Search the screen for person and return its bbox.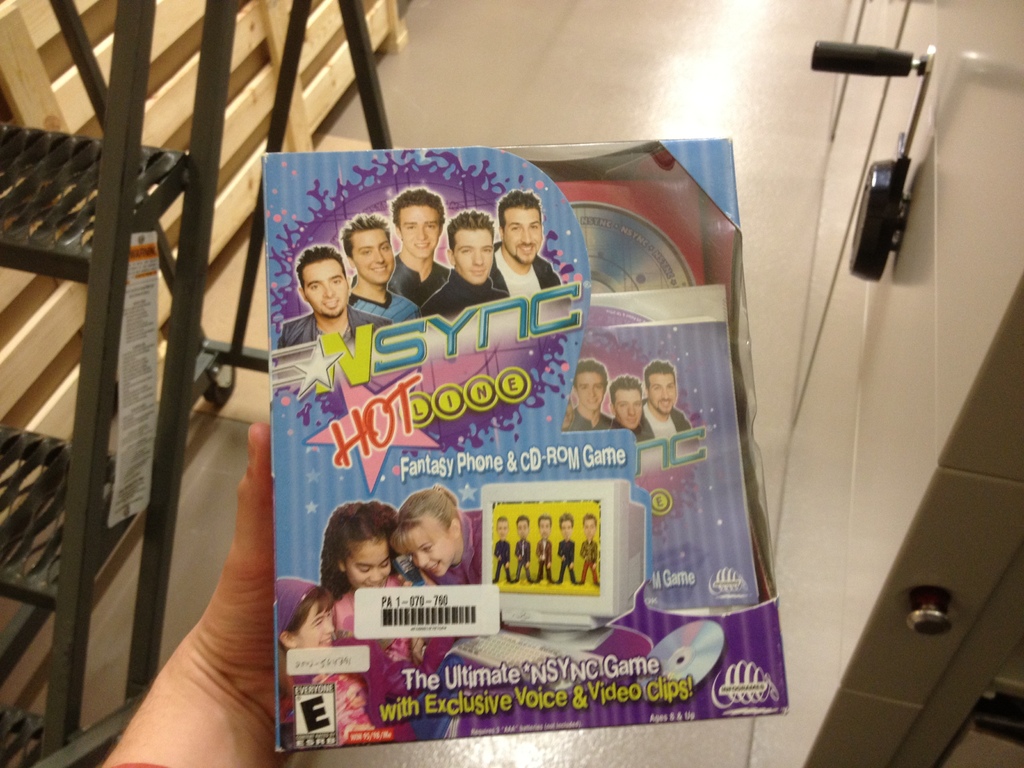
Found: 271,575,341,746.
